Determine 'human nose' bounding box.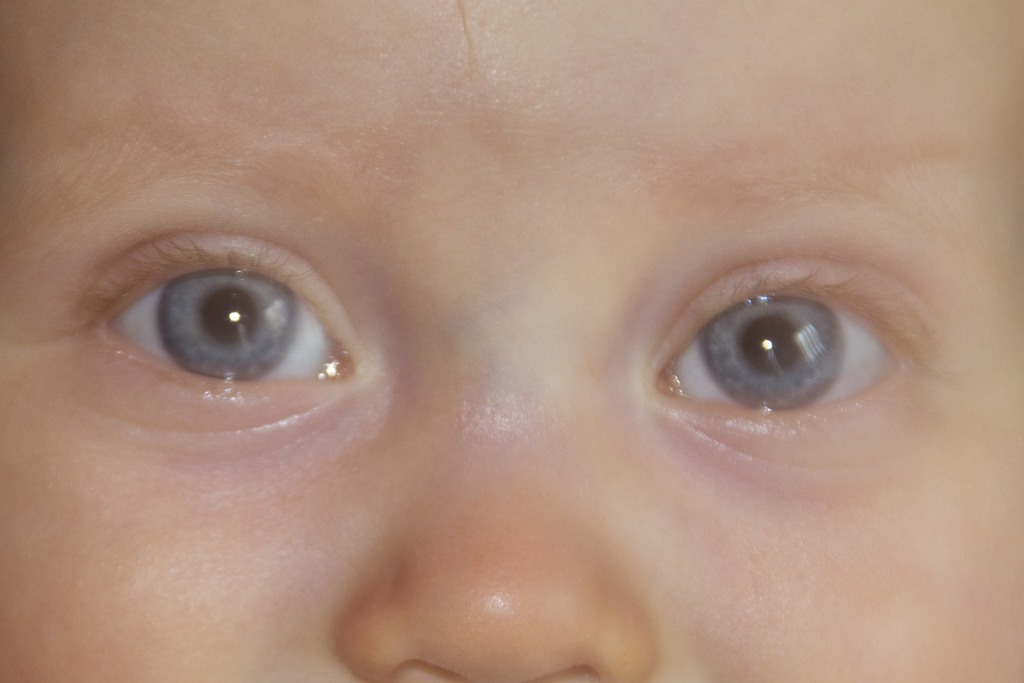
Determined: [left=333, top=390, right=658, bottom=682].
